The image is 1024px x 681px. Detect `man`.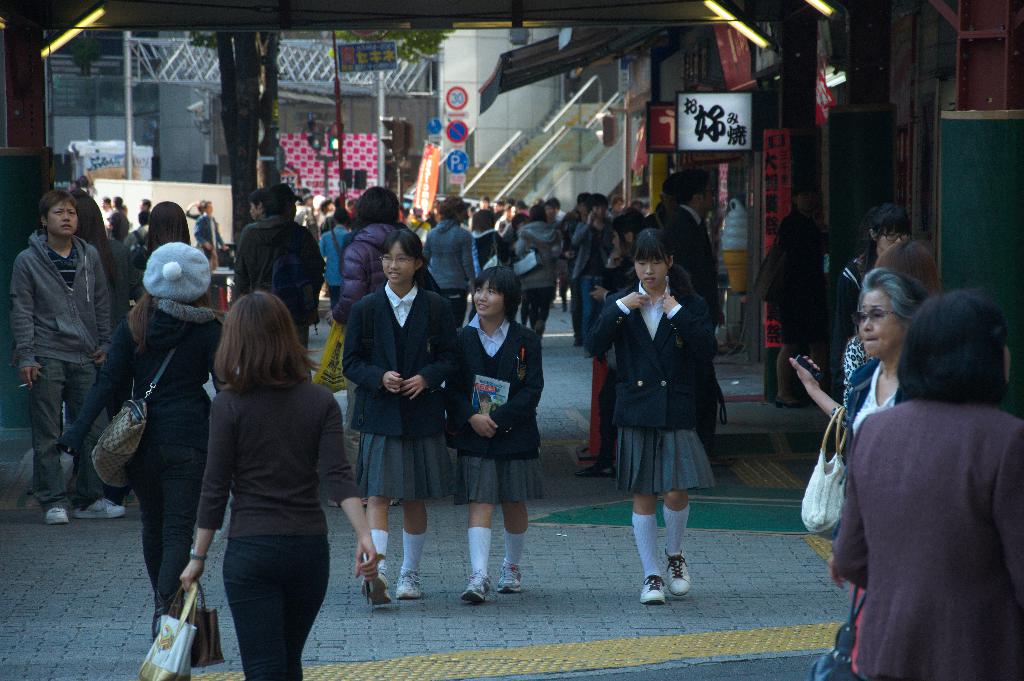
Detection: [4,179,122,527].
